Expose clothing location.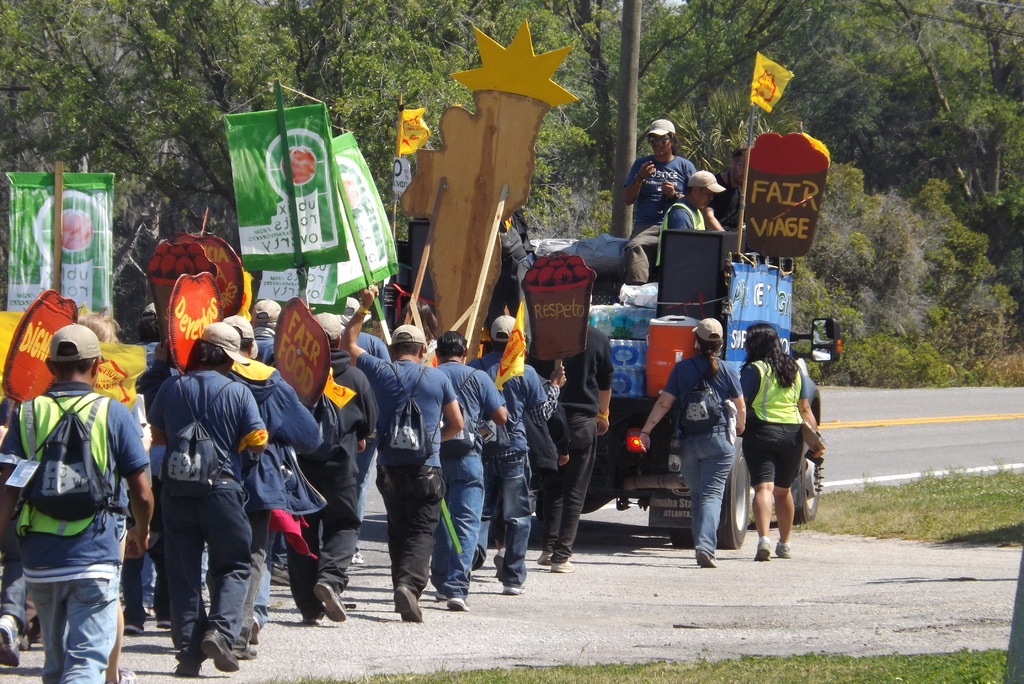
Exposed at region(435, 452, 483, 593).
